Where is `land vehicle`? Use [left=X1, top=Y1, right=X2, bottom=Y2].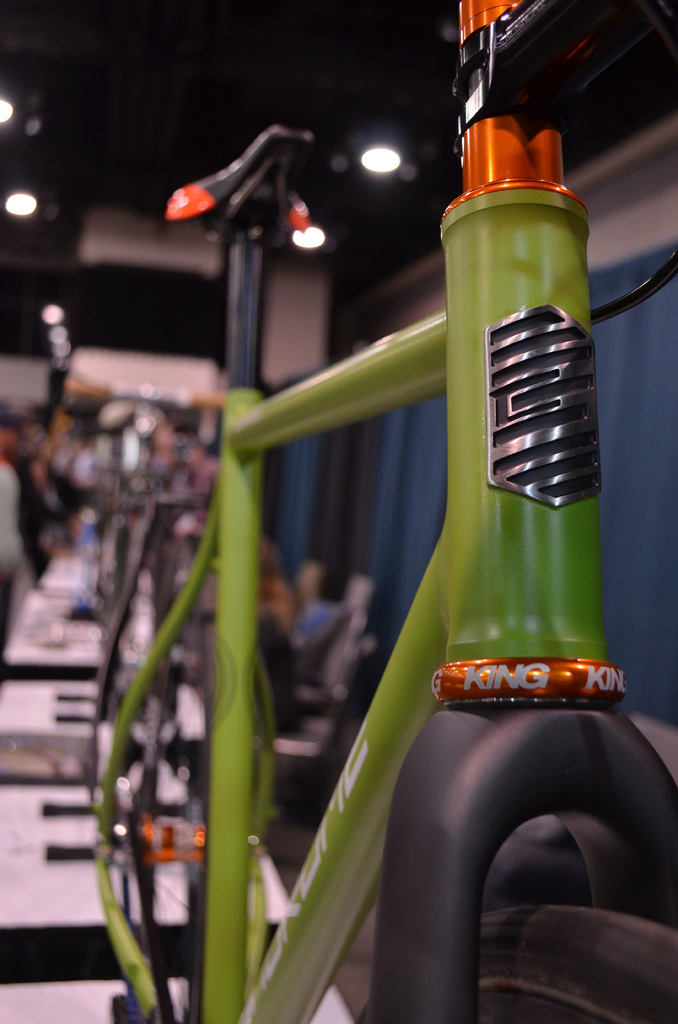
[left=33, top=0, right=649, bottom=1023].
